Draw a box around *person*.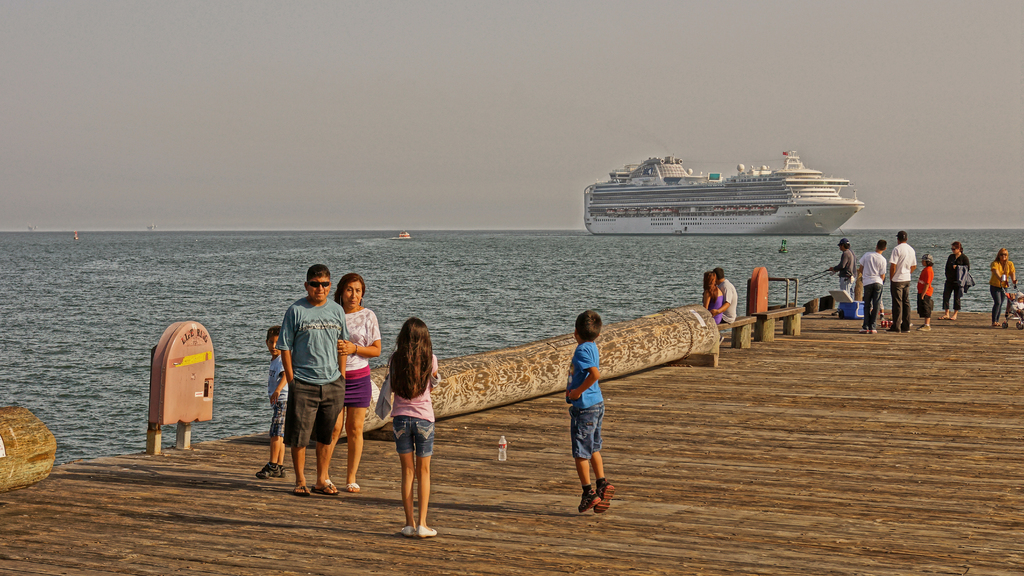
x1=889 y1=228 x2=913 y2=330.
